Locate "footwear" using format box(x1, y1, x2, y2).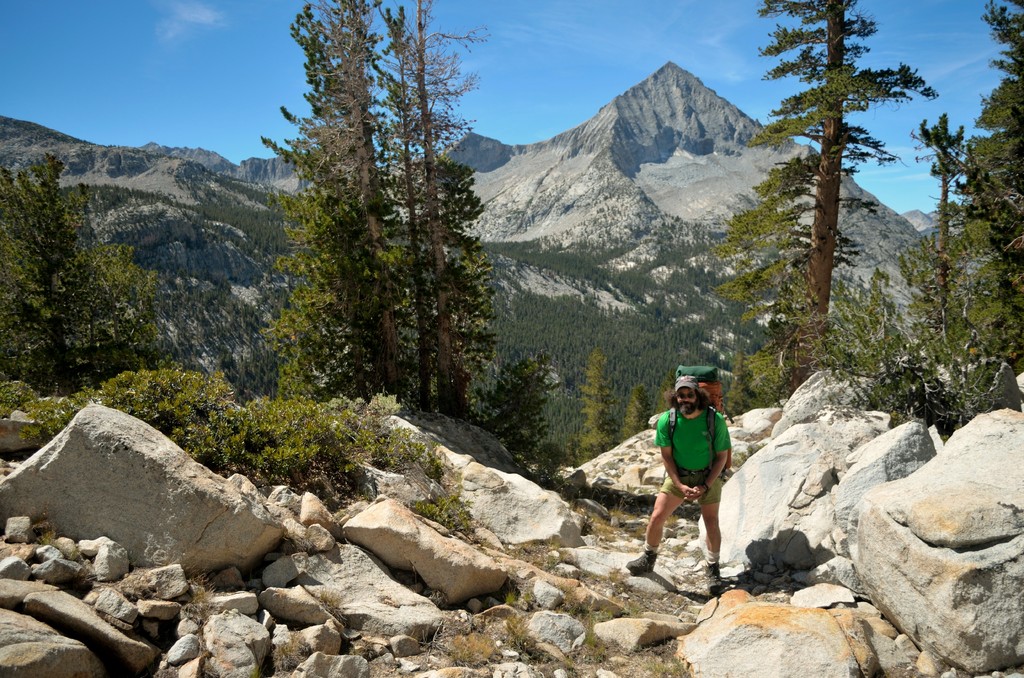
box(699, 560, 726, 598).
